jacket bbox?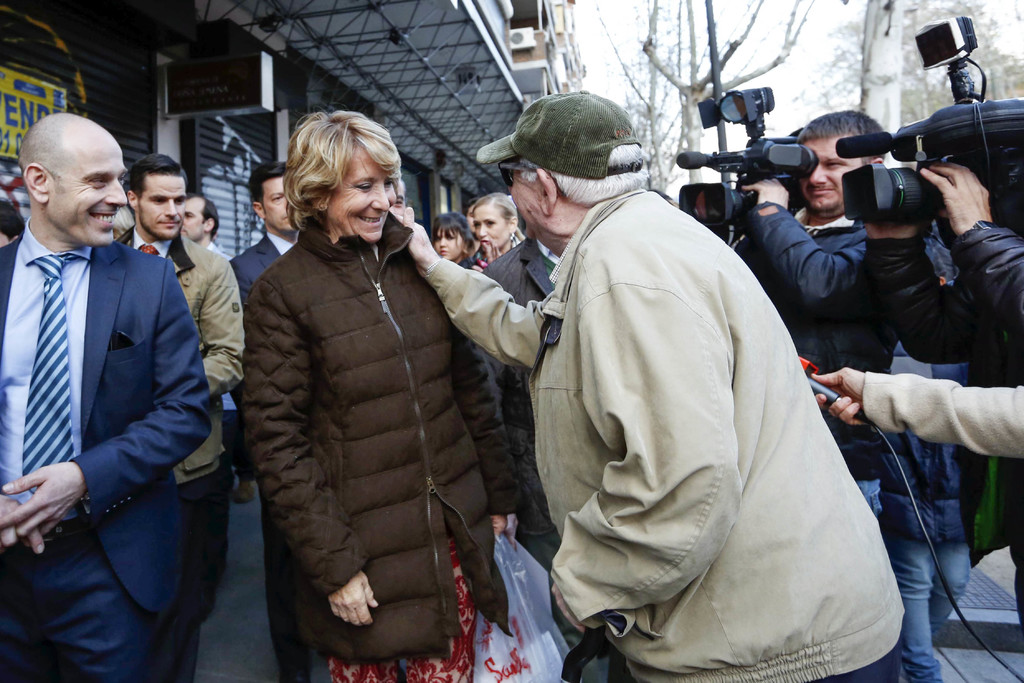
{"left": 858, "top": 219, "right": 1023, "bottom": 631}
